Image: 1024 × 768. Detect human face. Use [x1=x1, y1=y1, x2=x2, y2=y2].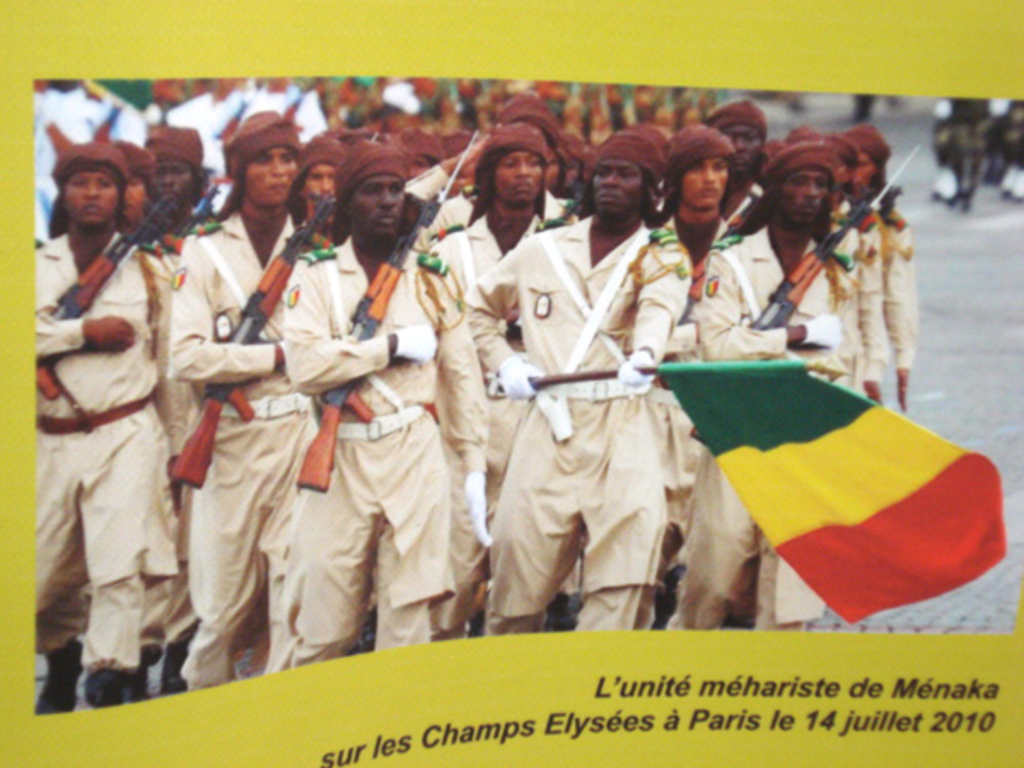
[x1=67, y1=172, x2=118, y2=225].
